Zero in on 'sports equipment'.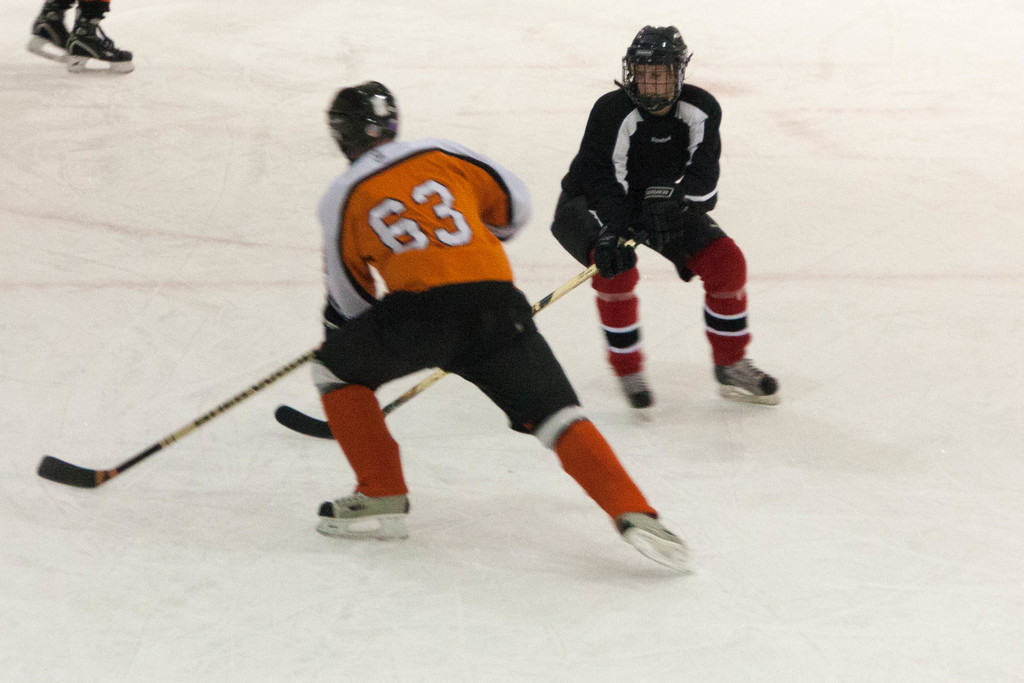
Zeroed in: (716, 365, 782, 407).
